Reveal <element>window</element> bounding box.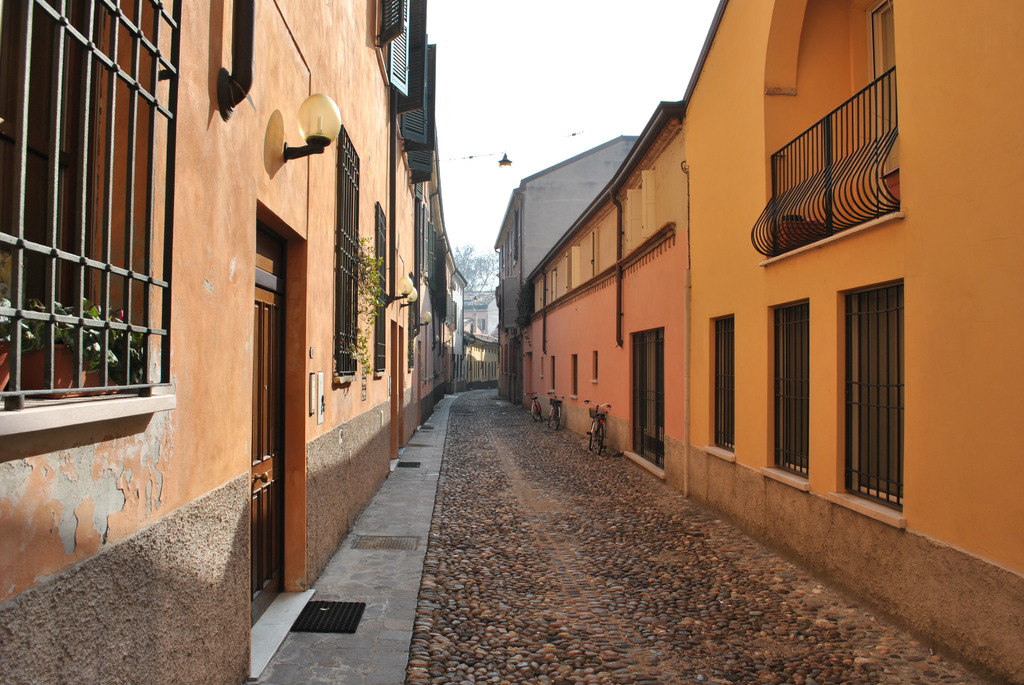
Revealed: {"left": 0, "top": 0, "right": 184, "bottom": 437}.
